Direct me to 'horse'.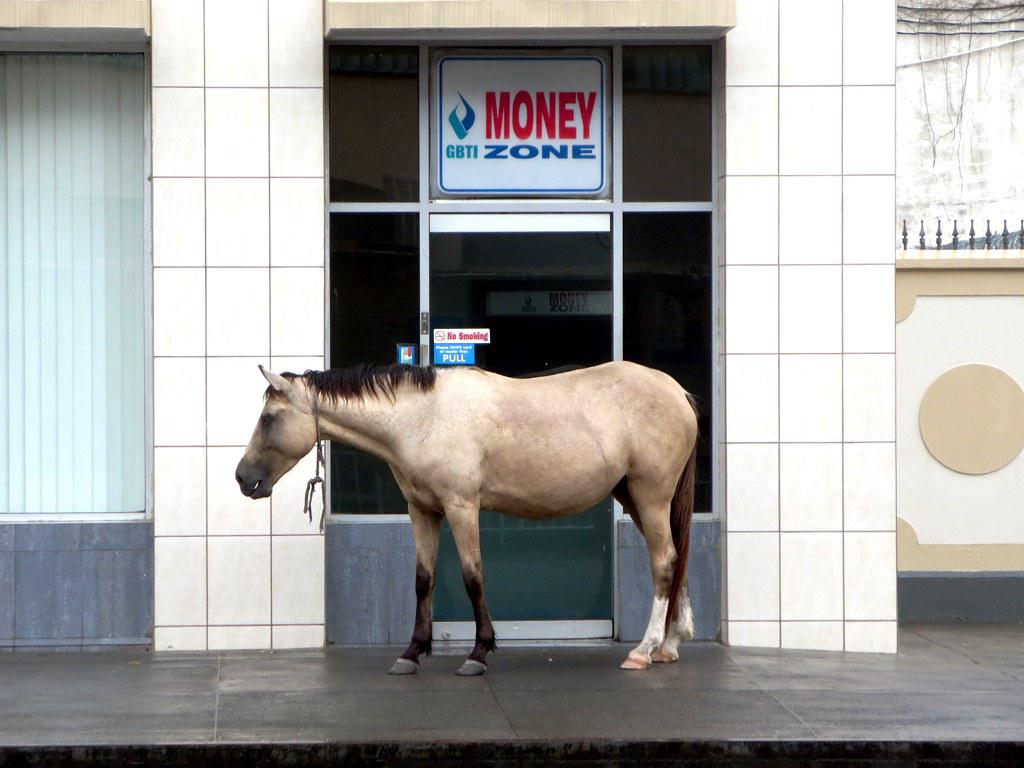
Direction: left=231, top=361, right=699, bottom=680.
